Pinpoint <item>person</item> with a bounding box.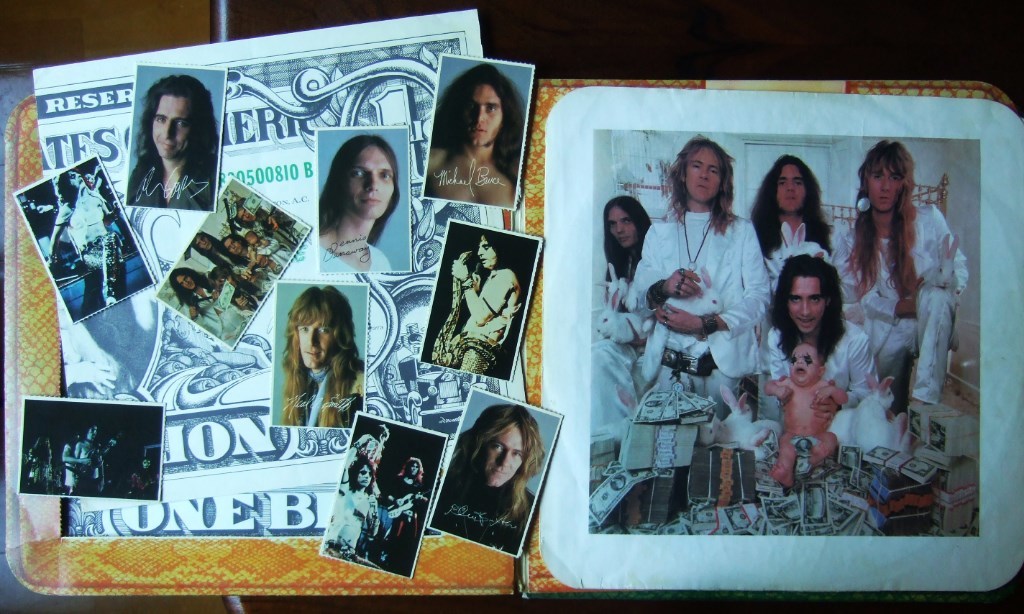
x1=429, y1=231, x2=517, y2=371.
